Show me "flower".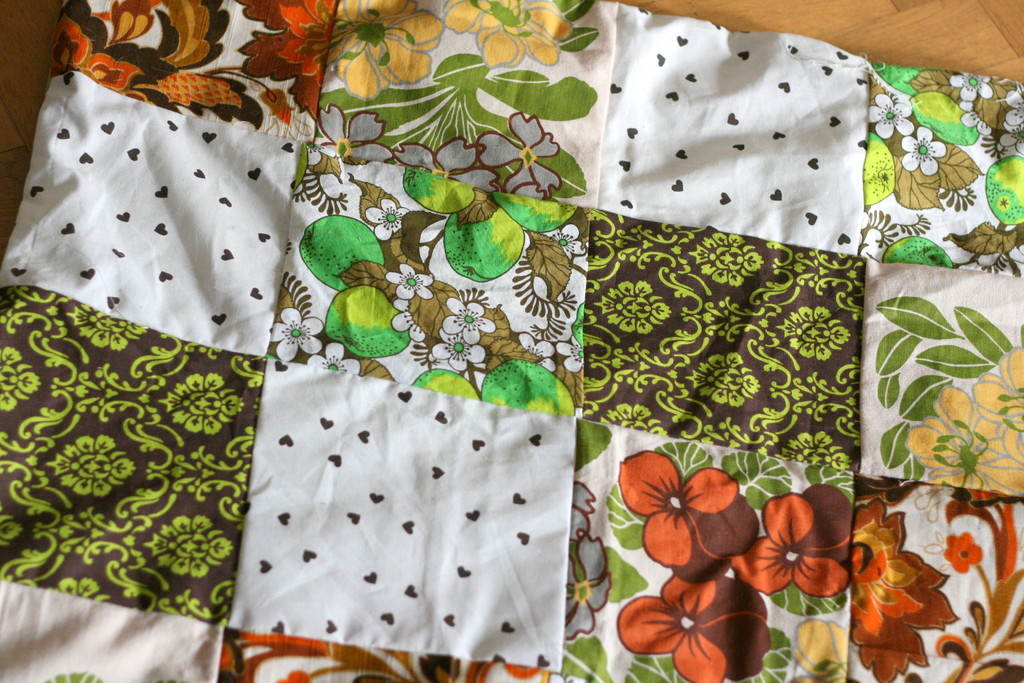
"flower" is here: box=[432, 333, 484, 369].
